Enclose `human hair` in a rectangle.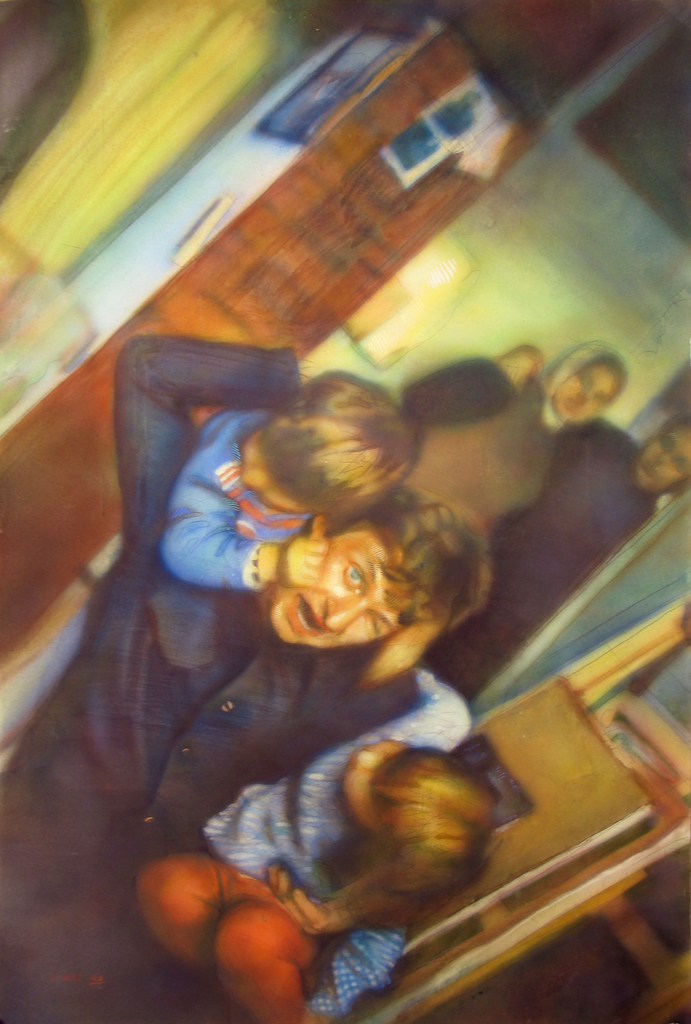
BBox(592, 351, 628, 400).
